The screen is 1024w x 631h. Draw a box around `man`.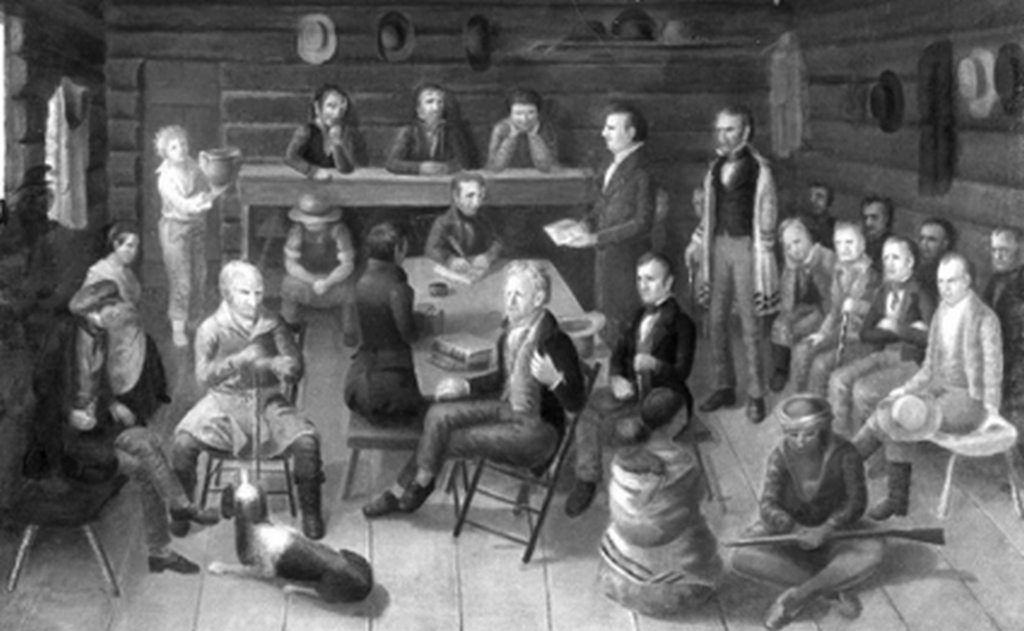
[563, 102, 655, 357].
